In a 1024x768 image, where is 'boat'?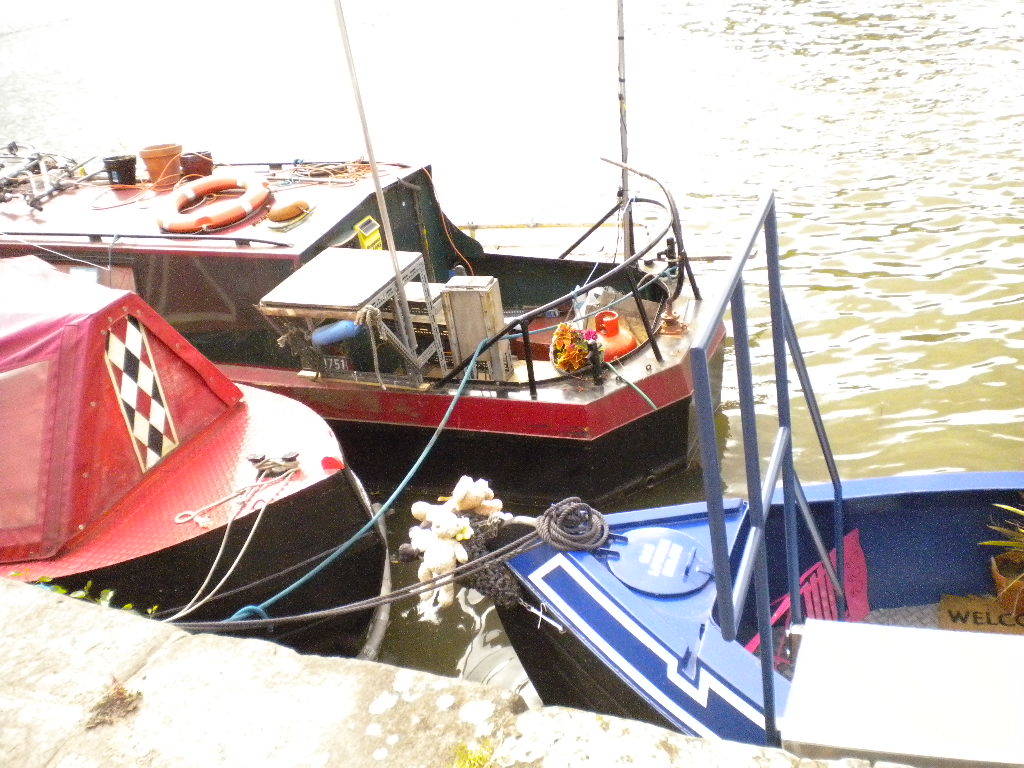
0/0/731/507.
